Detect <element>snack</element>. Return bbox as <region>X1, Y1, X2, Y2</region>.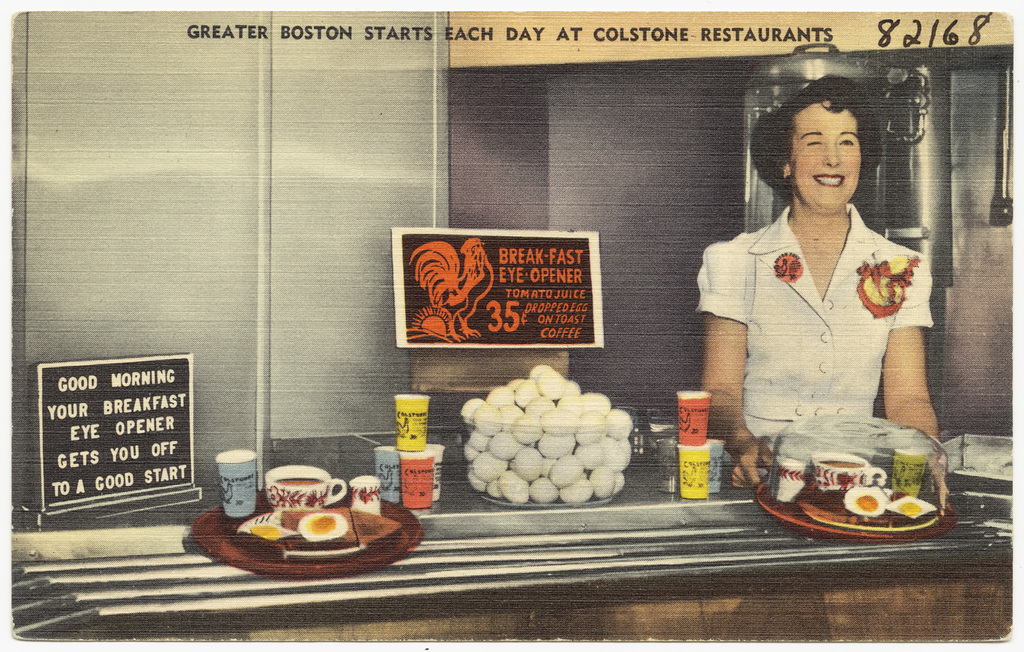
<region>798, 491, 905, 529</region>.
